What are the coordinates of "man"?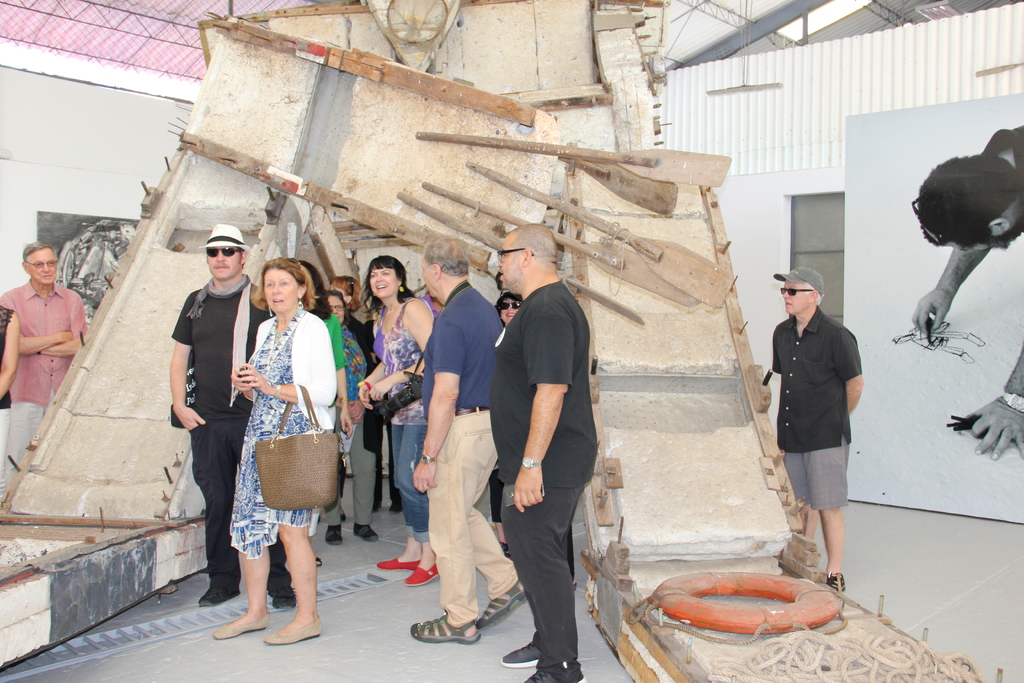
bbox=[908, 124, 1023, 465].
